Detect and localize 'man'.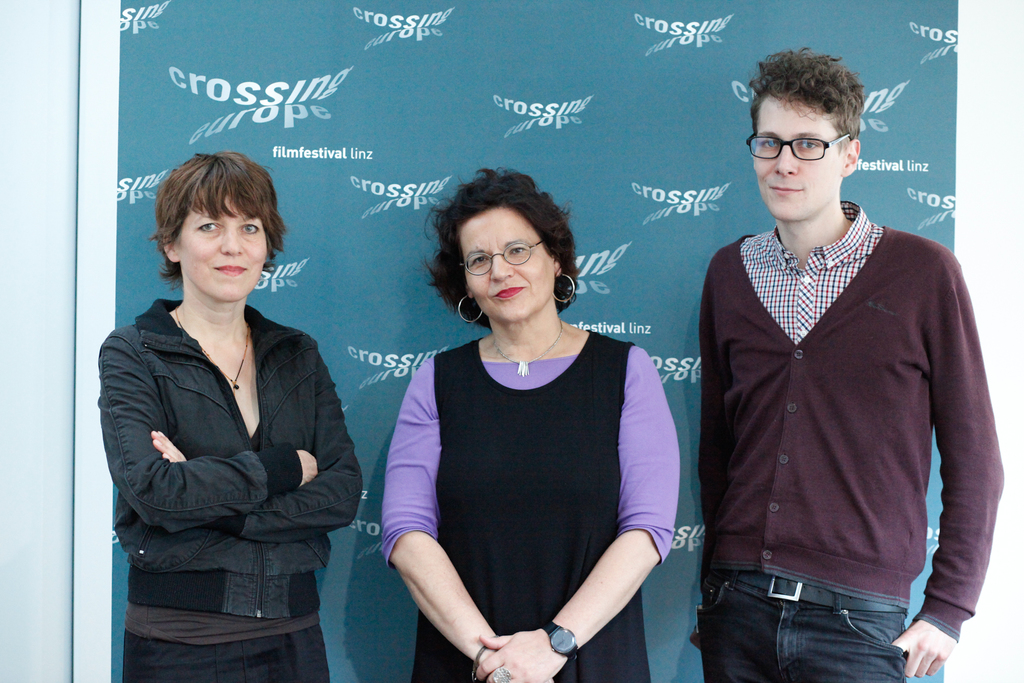
Localized at [689, 108, 1011, 682].
